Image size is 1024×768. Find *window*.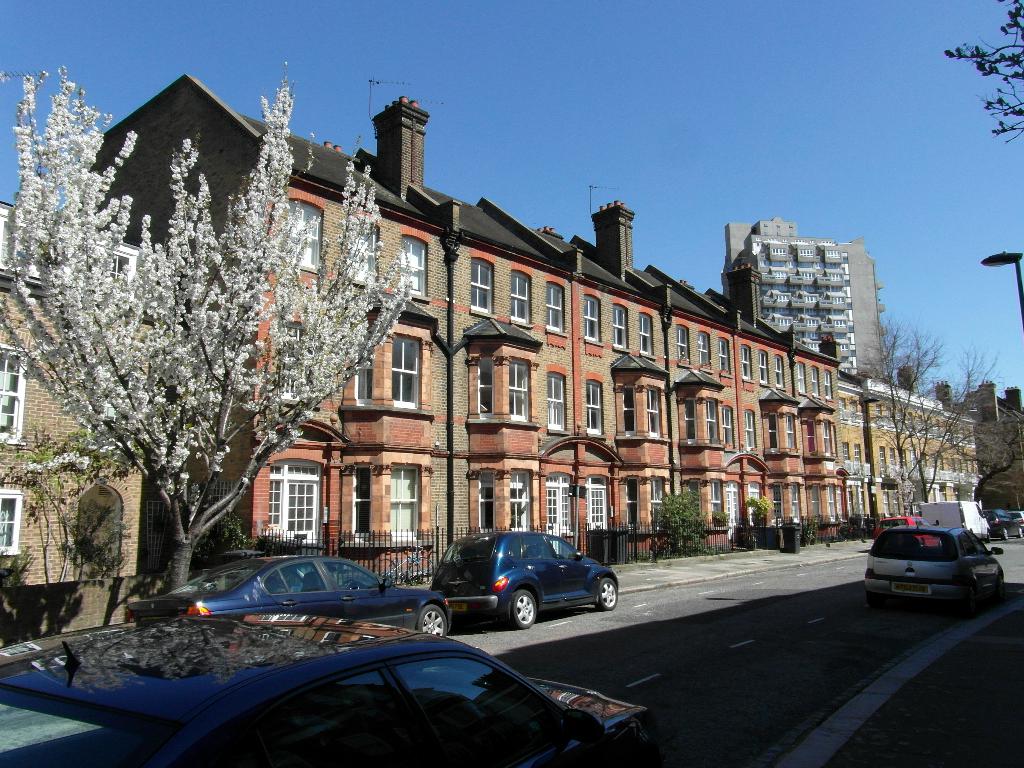
box(648, 474, 665, 521).
